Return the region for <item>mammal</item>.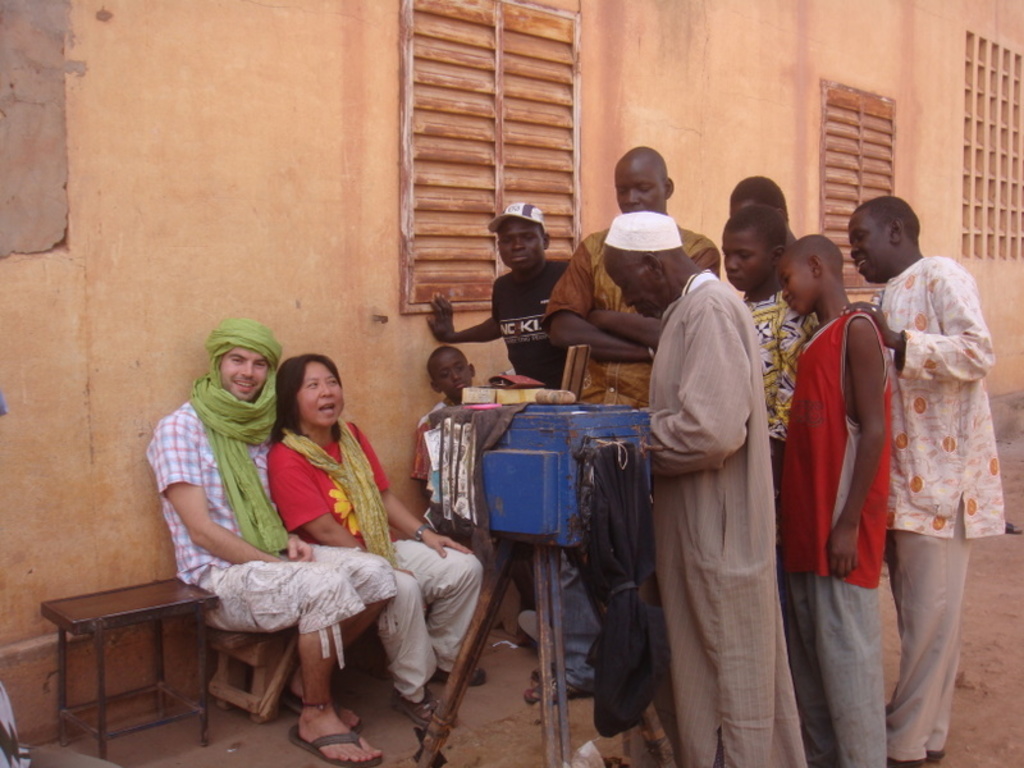
411, 344, 536, 652.
